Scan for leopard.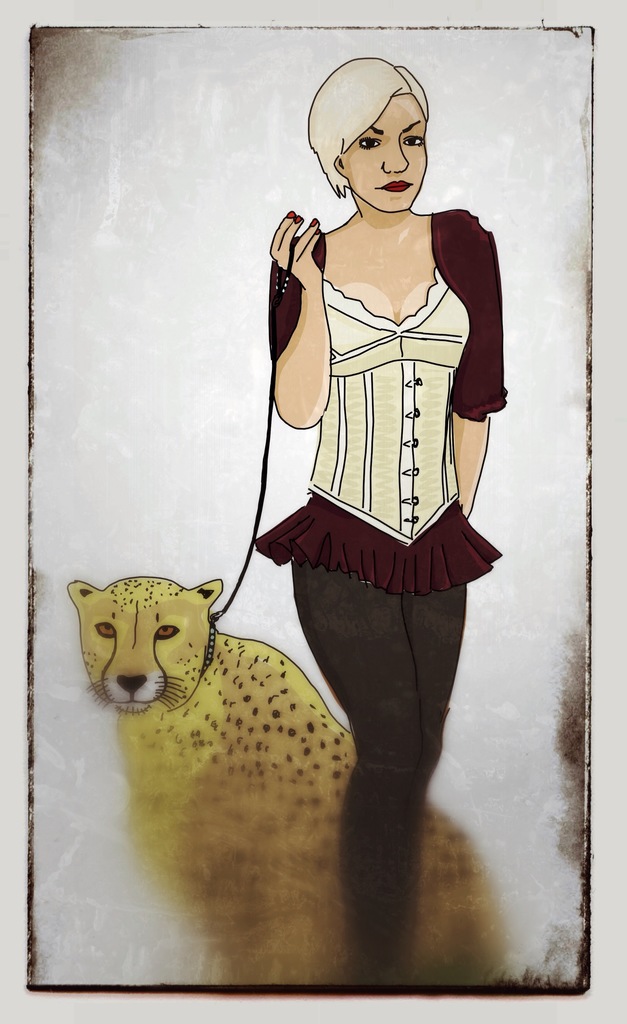
Scan result: <bbox>65, 575, 504, 993</bbox>.
